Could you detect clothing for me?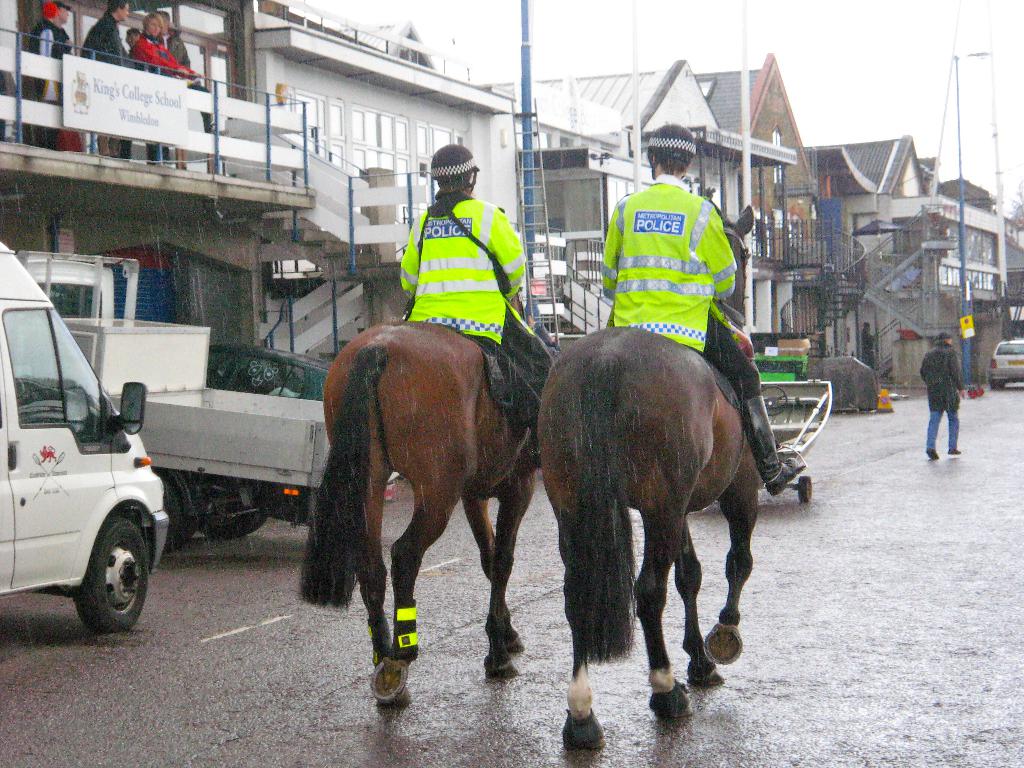
Detection result: [161,33,192,161].
